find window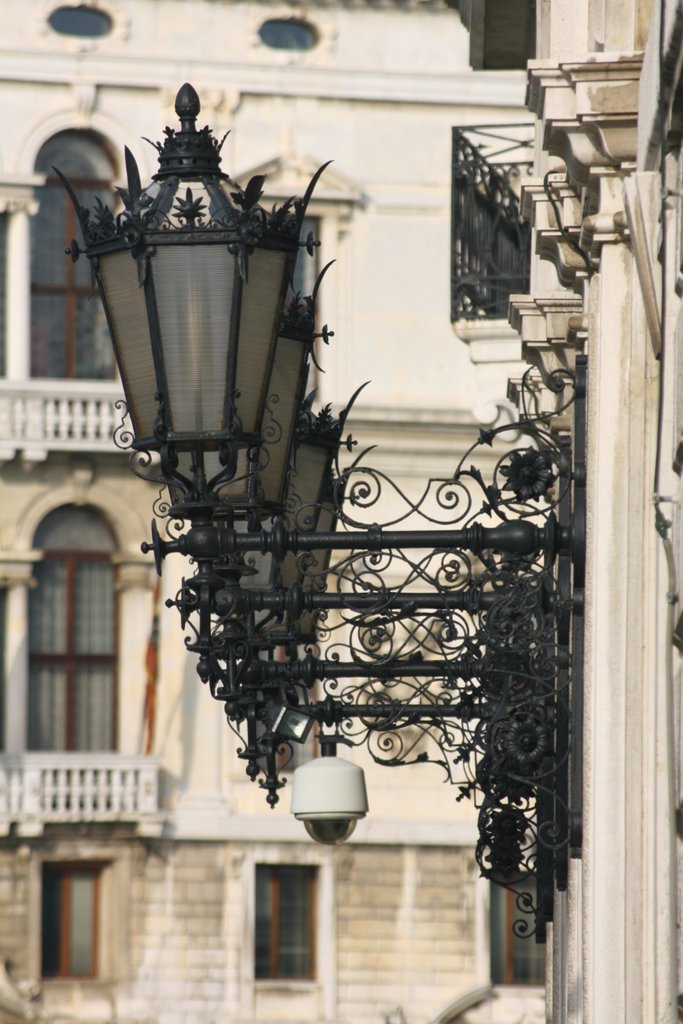
(left=475, top=0, right=546, bottom=77)
